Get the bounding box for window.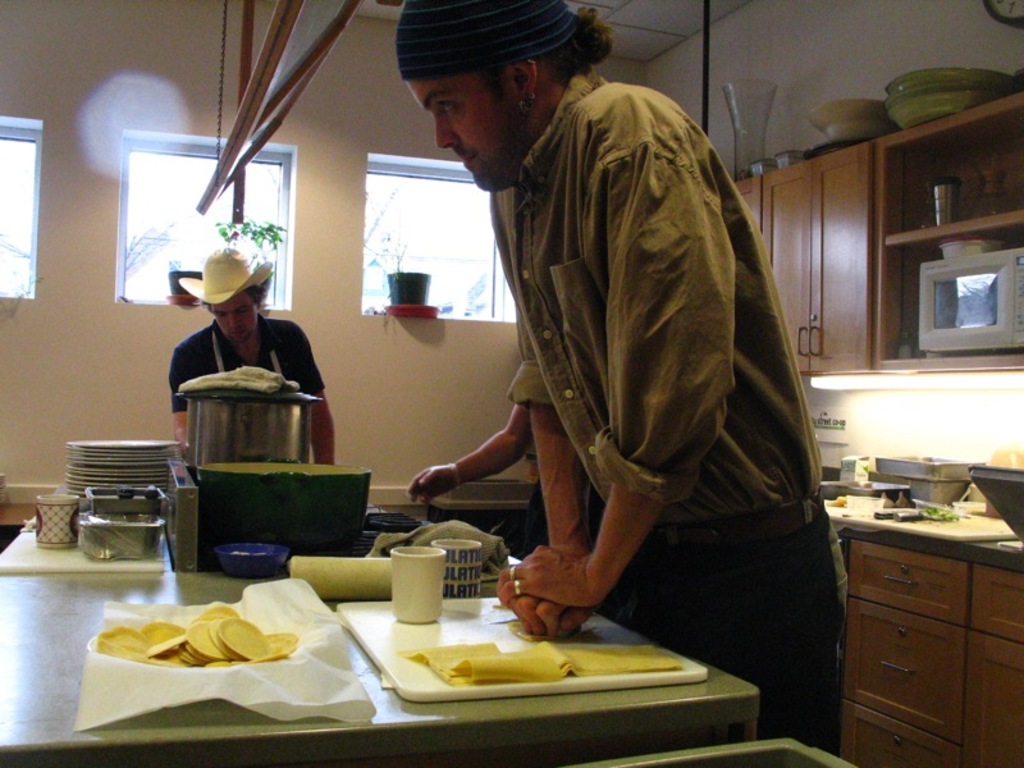
l=0, t=119, r=42, b=300.
